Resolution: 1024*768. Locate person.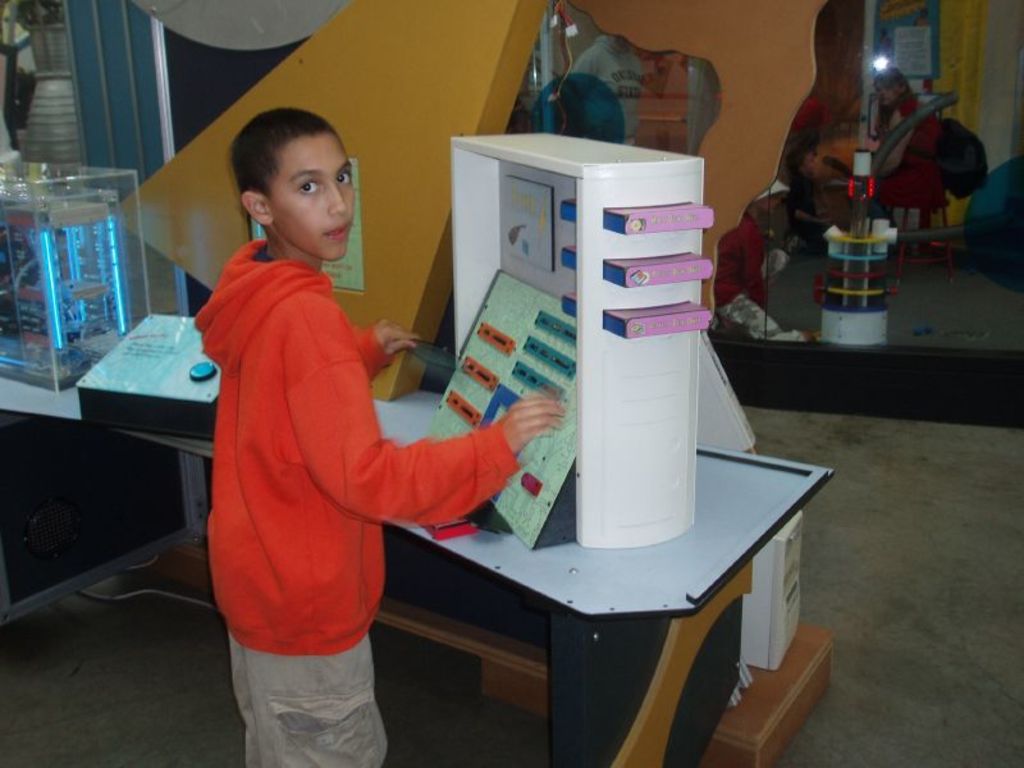
(174, 97, 488, 759).
